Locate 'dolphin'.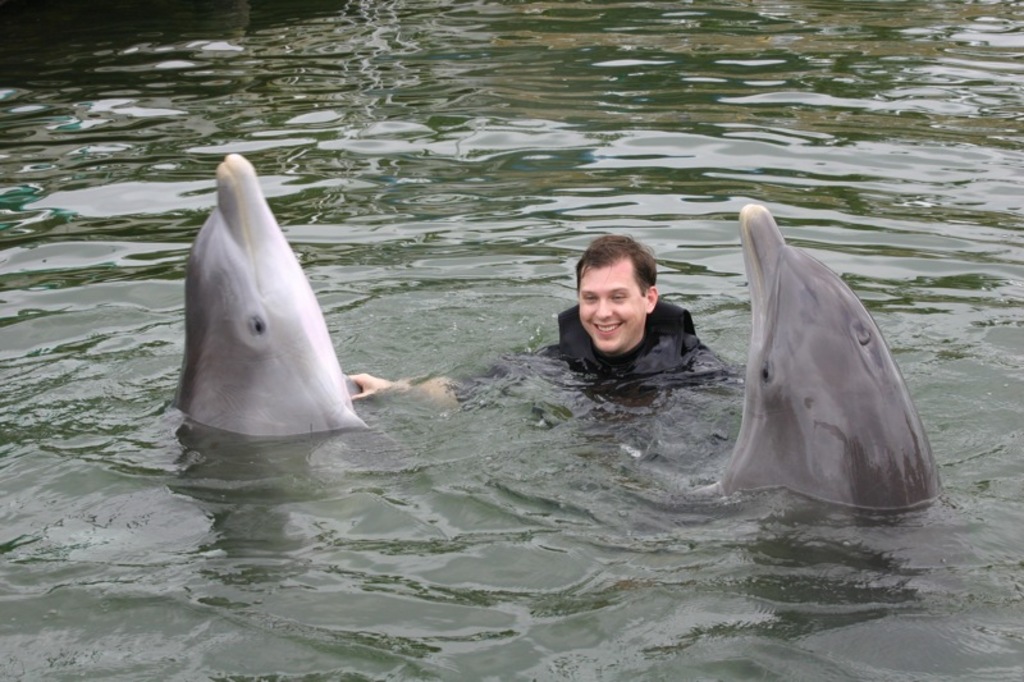
Bounding box: (x1=173, y1=155, x2=378, y2=439).
